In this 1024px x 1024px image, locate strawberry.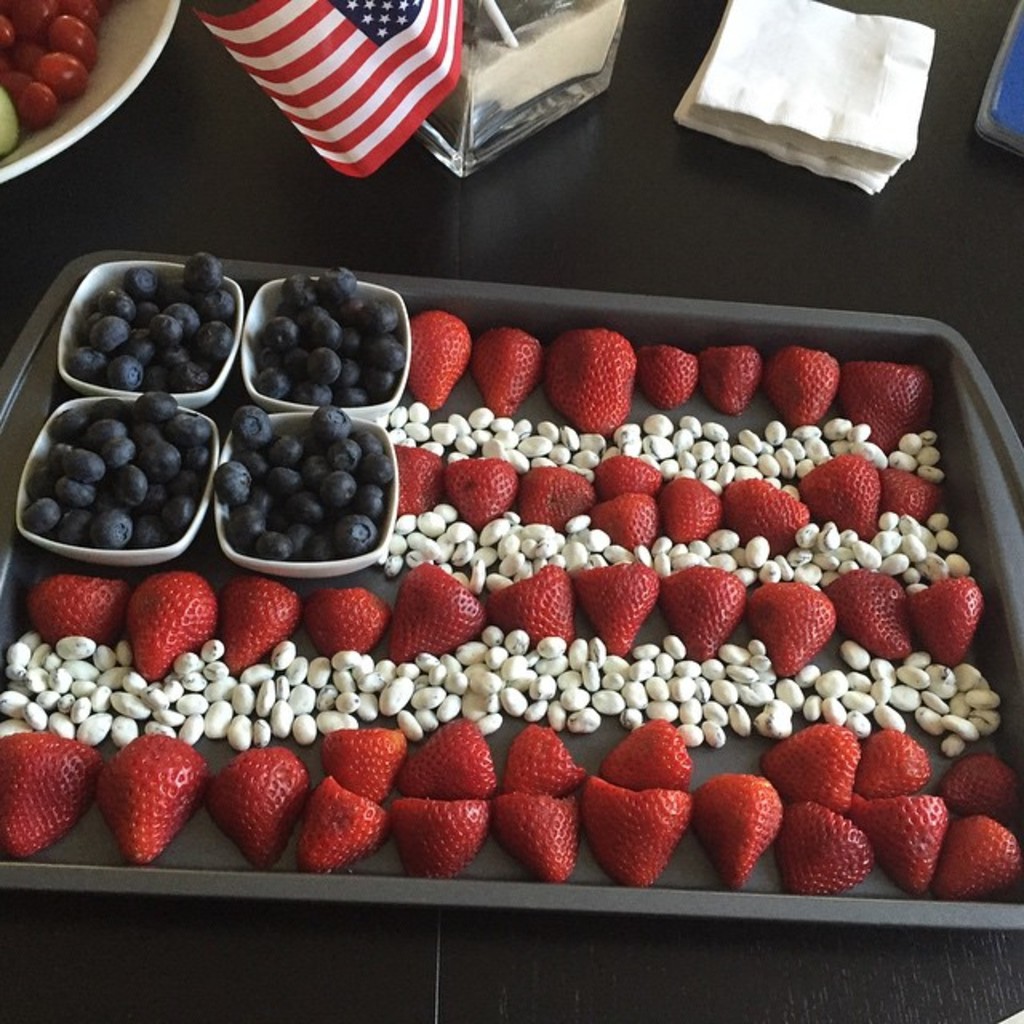
Bounding box: [550,336,630,427].
